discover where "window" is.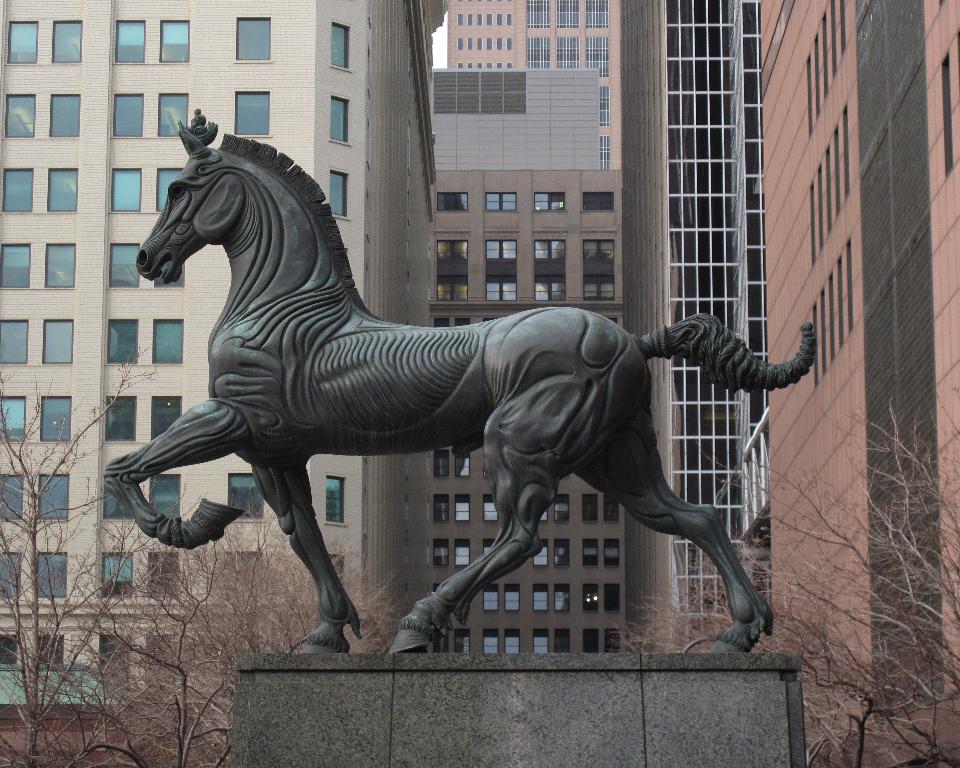
Discovered at bbox=[605, 631, 623, 653].
